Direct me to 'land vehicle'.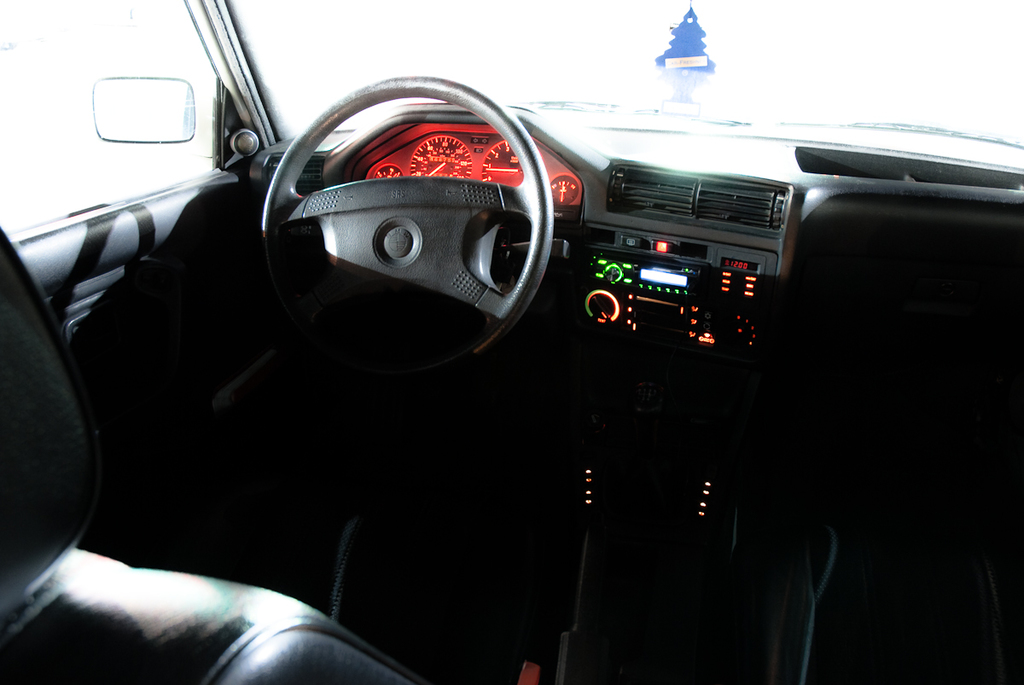
Direction: locate(0, 0, 1023, 684).
